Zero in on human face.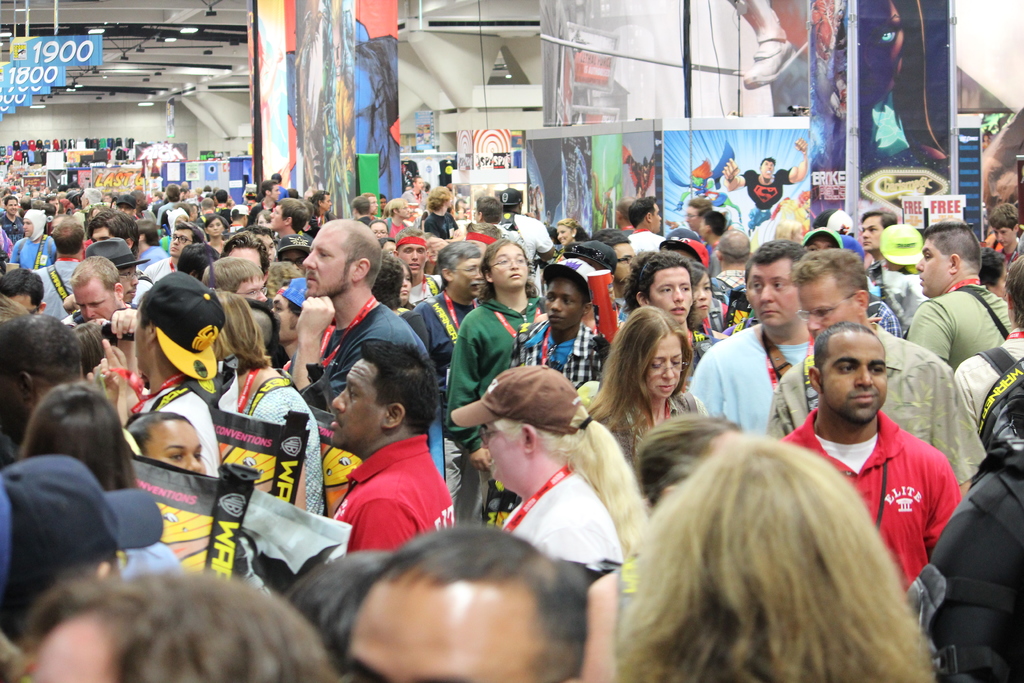
Zeroed in: (343, 588, 535, 678).
